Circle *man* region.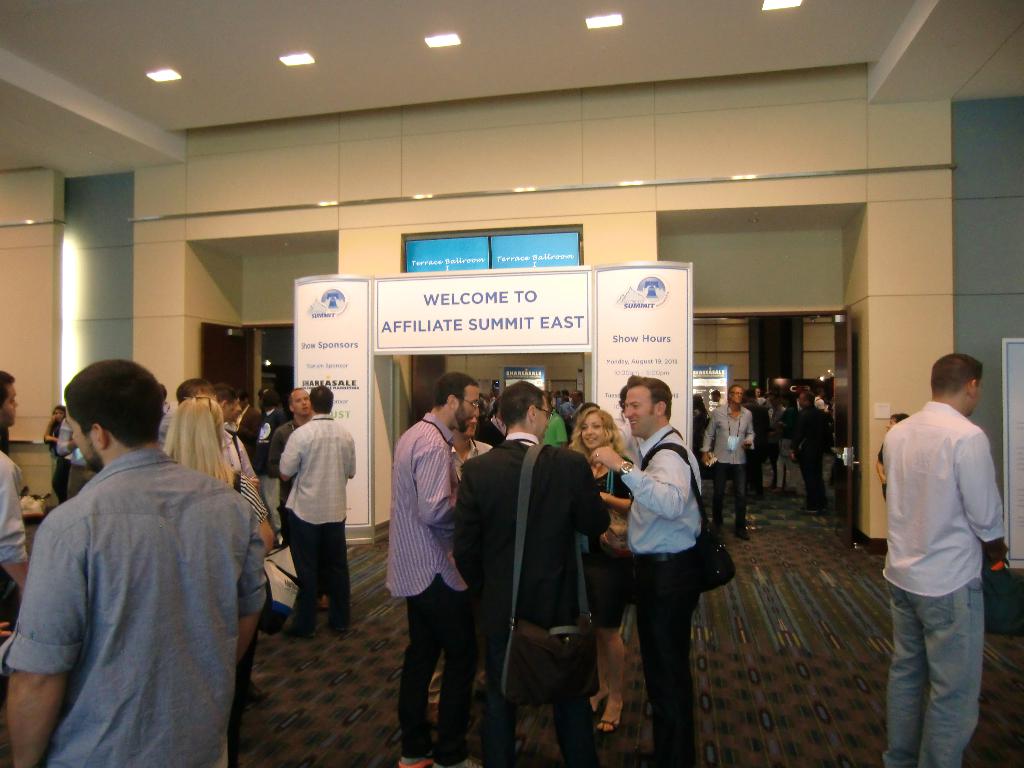
Region: bbox=(259, 388, 289, 431).
